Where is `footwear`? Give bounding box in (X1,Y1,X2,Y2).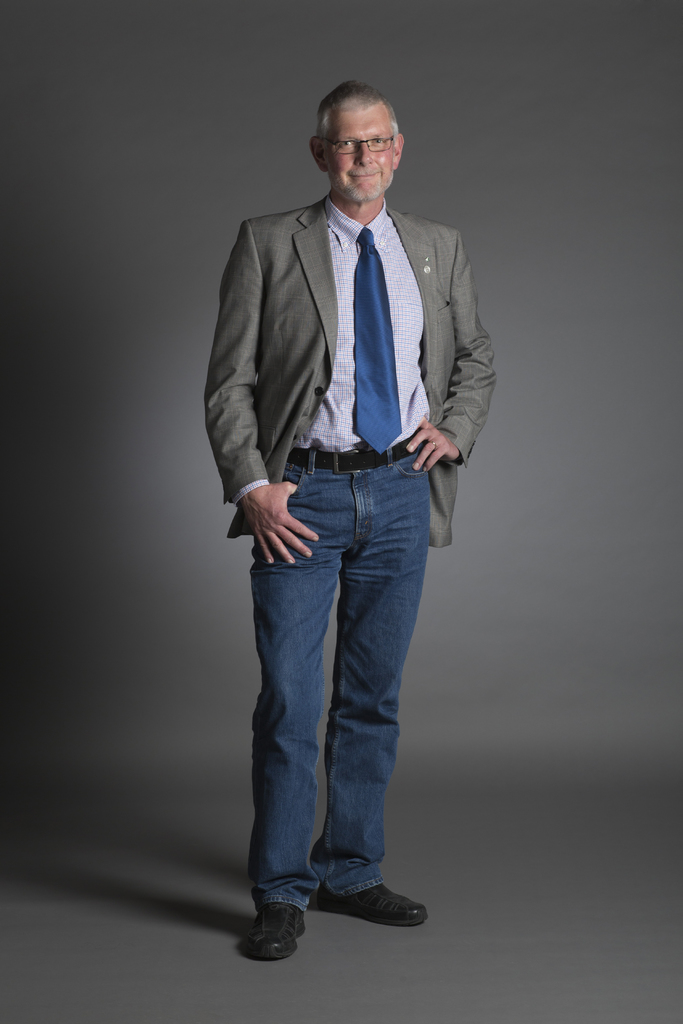
(309,874,430,928).
